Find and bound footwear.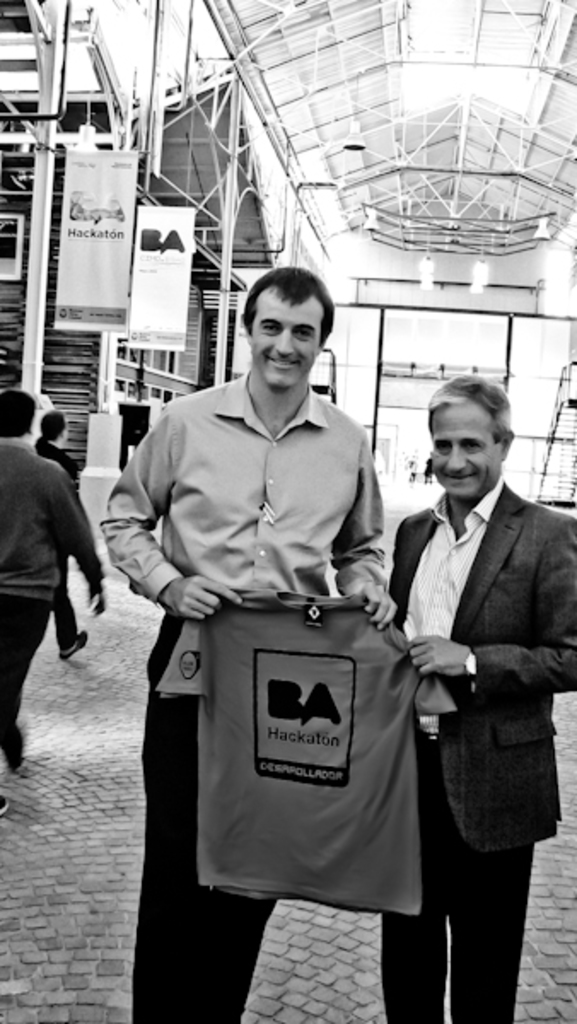
Bound: left=58, top=631, right=89, bottom=664.
